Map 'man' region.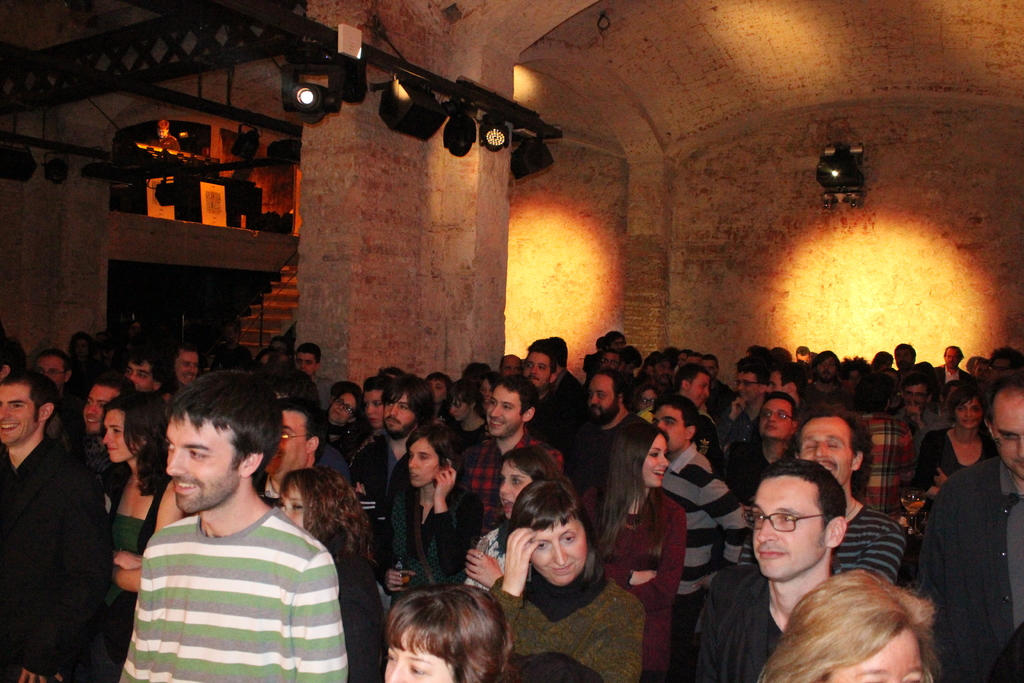
Mapped to {"x1": 300, "y1": 344, "x2": 333, "y2": 411}.
